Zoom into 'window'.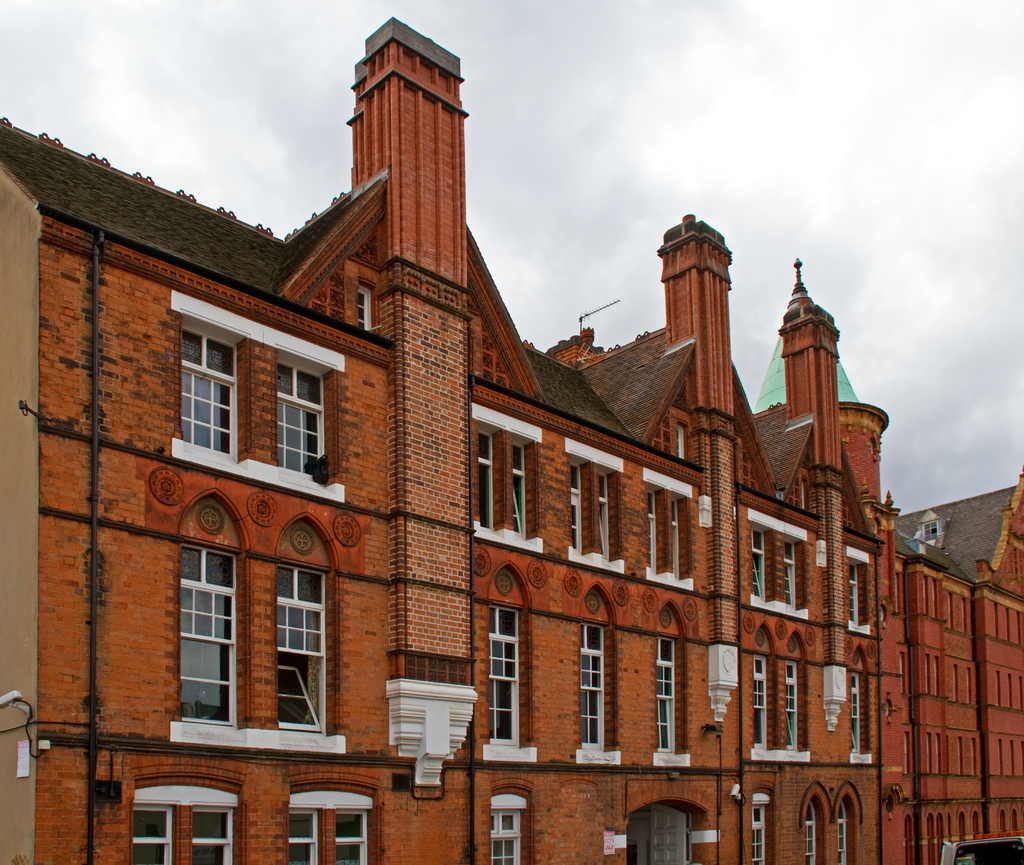
Zoom target: region(846, 560, 868, 630).
